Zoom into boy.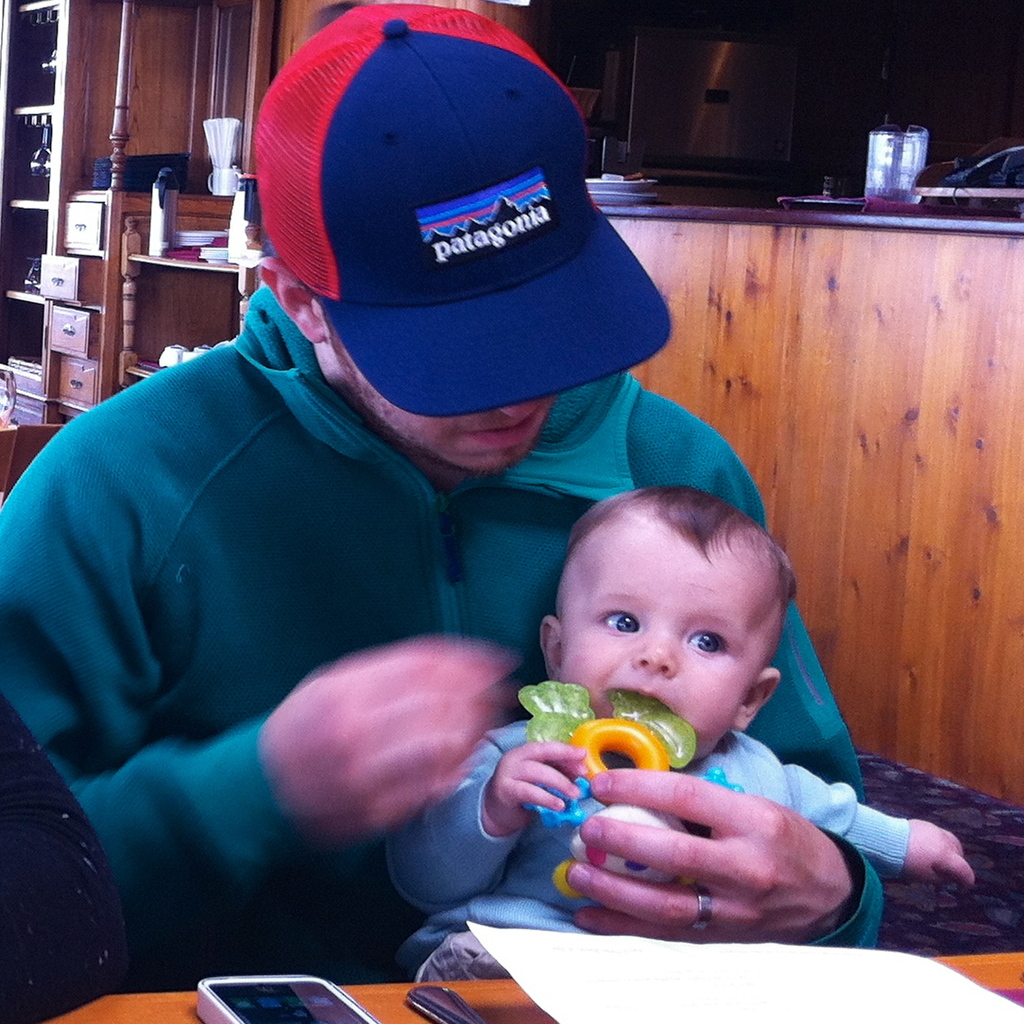
Zoom target: box=[445, 461, 957, 954].
